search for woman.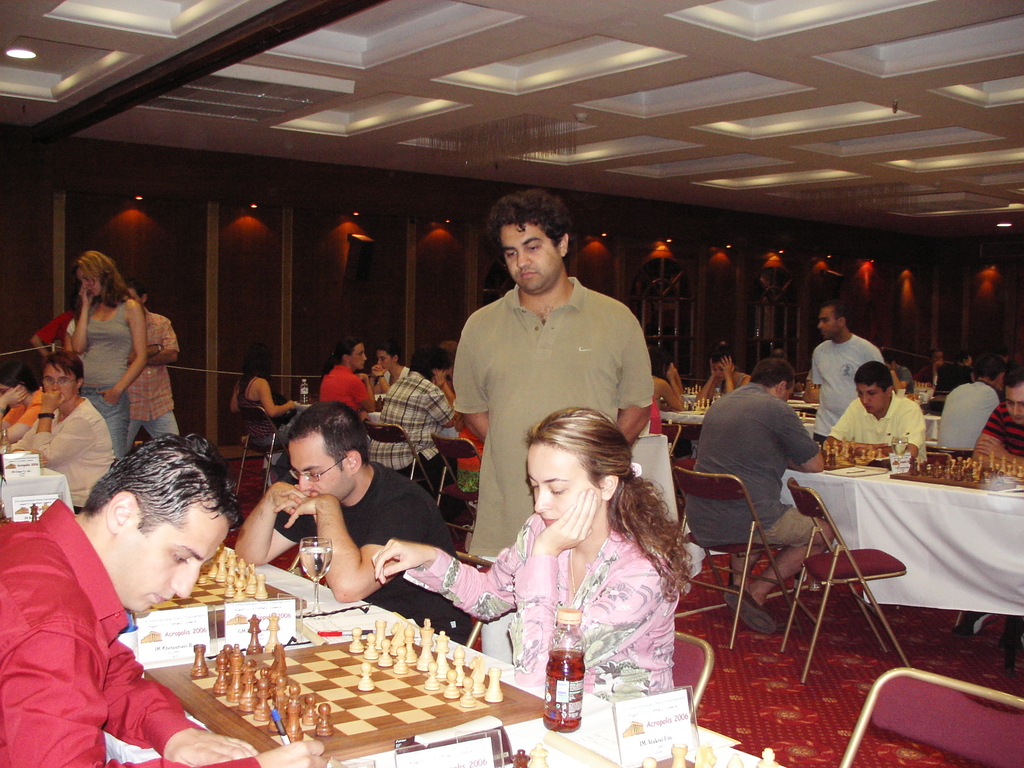
Found at [x1=63, y1=248, x2=147, y2=457].
